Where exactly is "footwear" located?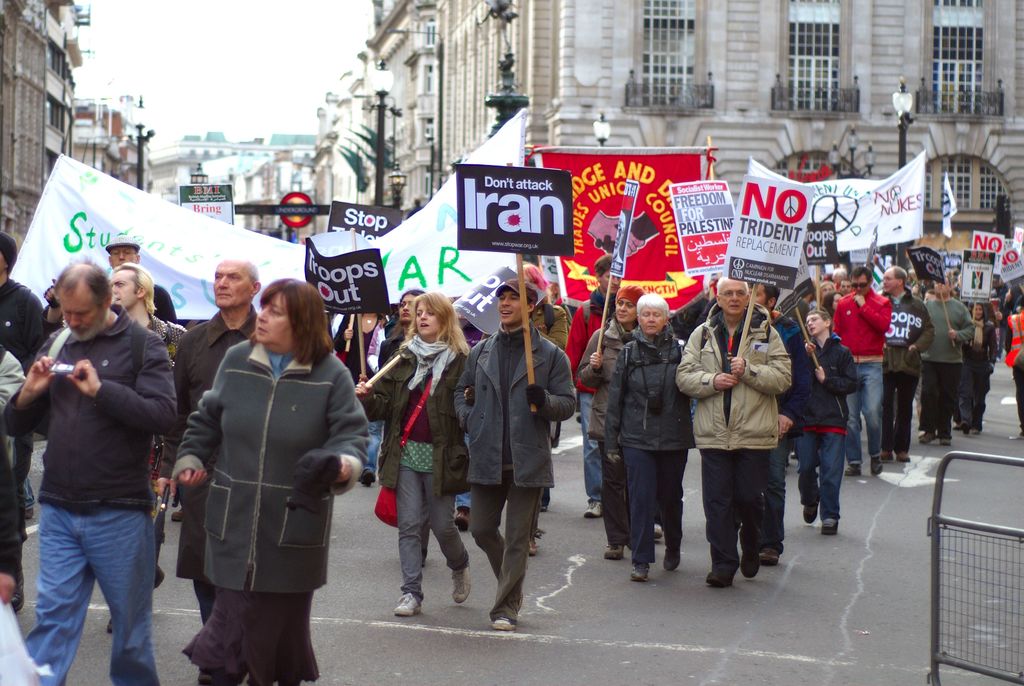
Its bounding box is x1=827, y1=510, x2=838, y2=532.
